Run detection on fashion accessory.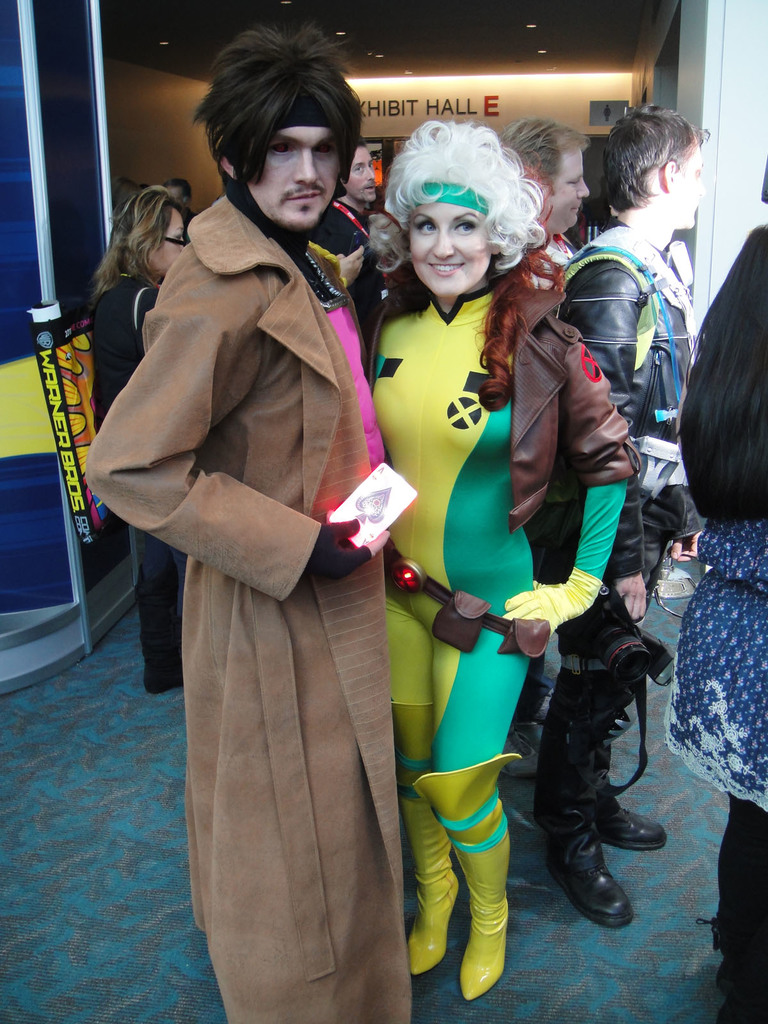
Result: [left=133, top=289, right=145, bottom=327].
